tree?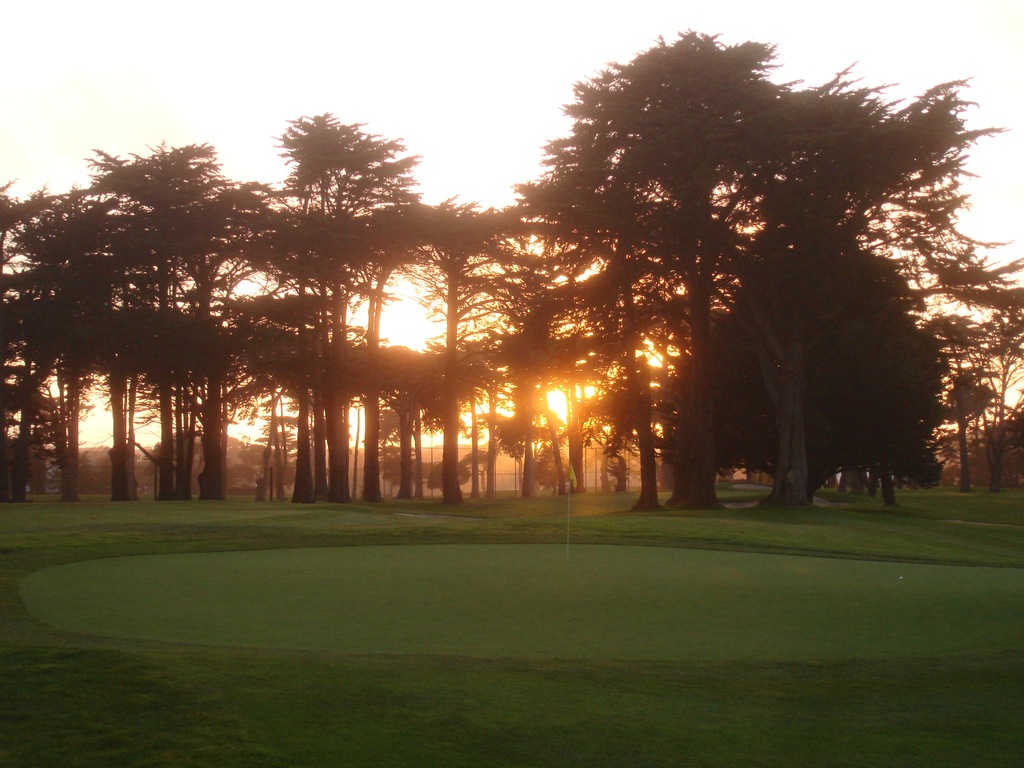
region(920, 307, 995, 505)
